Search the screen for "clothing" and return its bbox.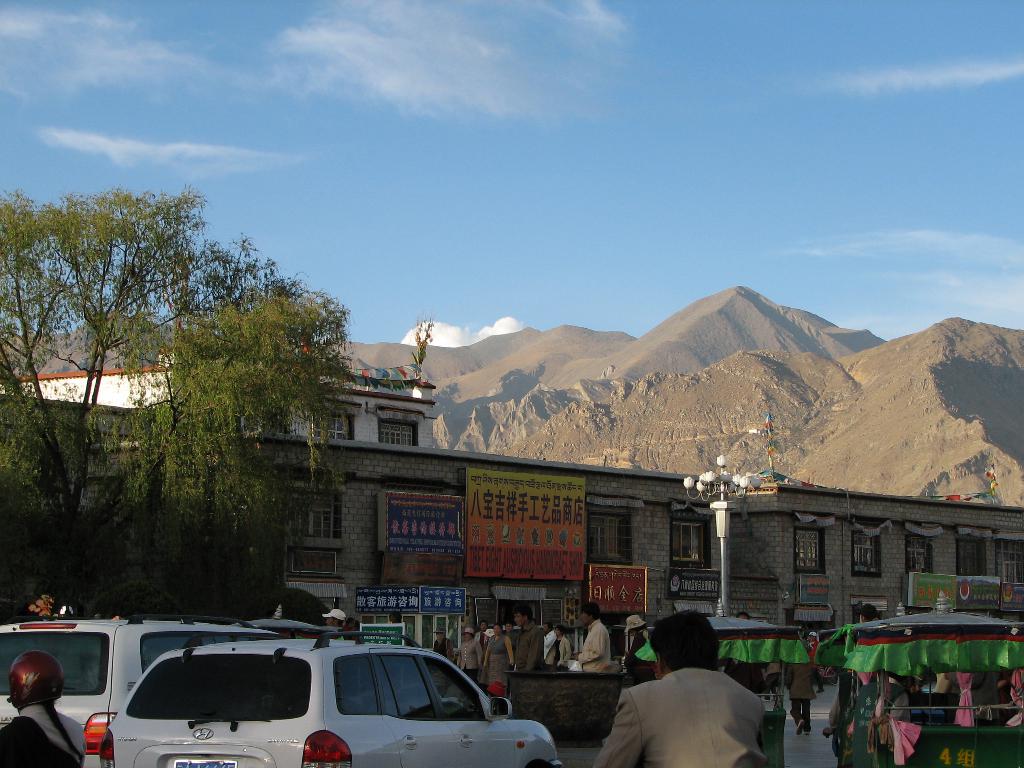
Found: [x1=788, y1=657, x2=826, y2=728].
